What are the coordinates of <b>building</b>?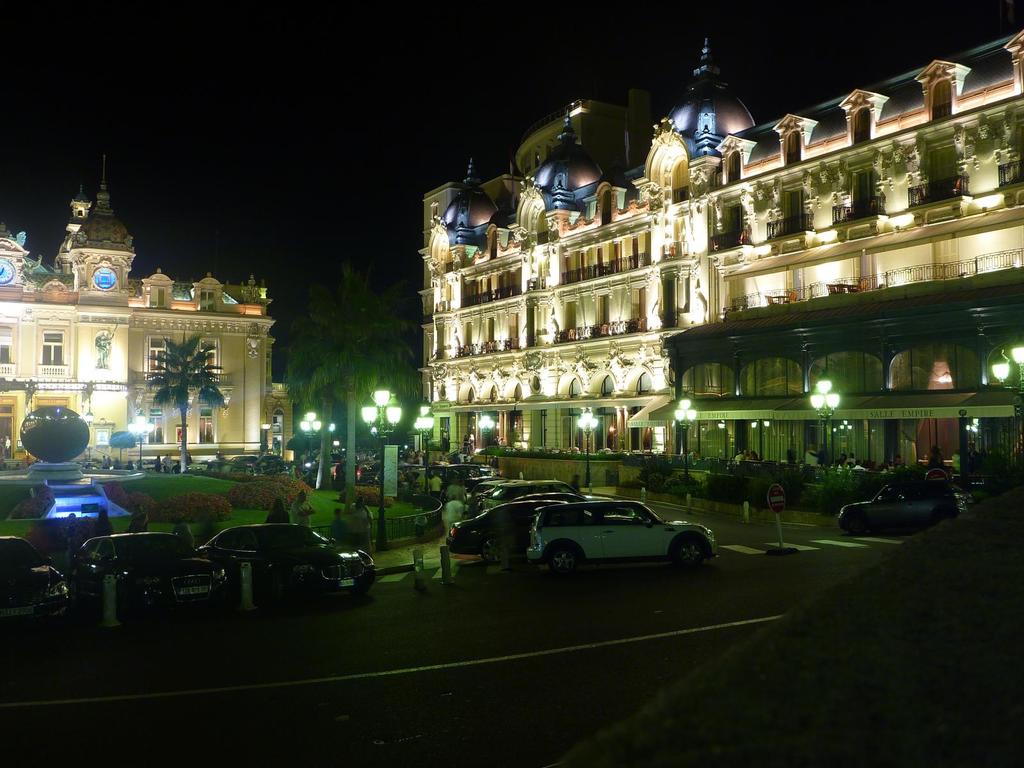
l=413, t=24, r=1023, b=538.
